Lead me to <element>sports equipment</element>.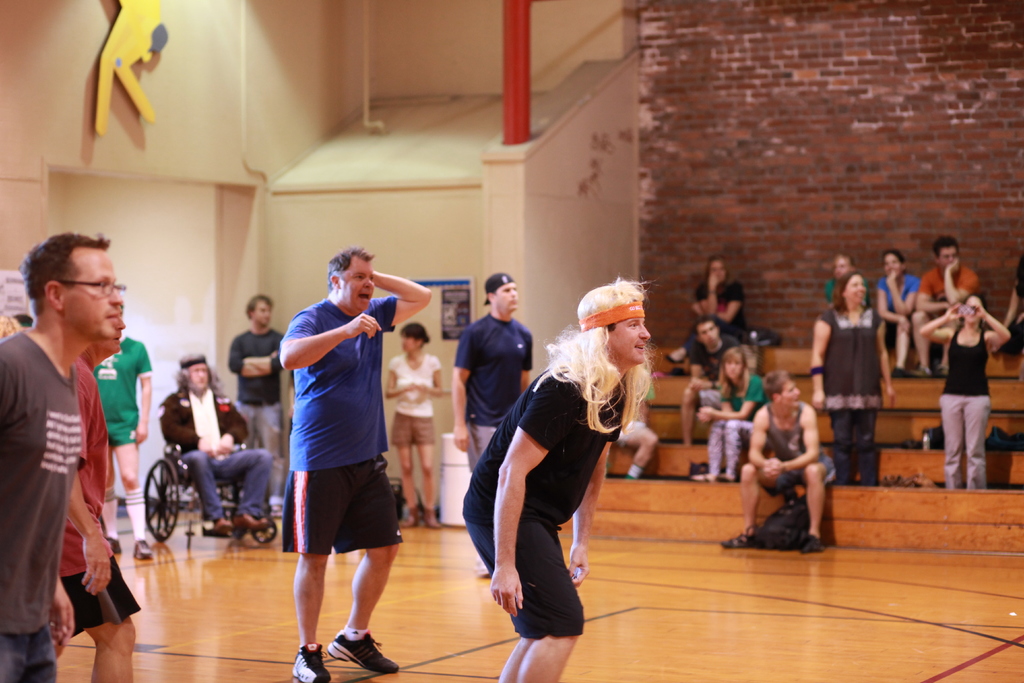
Lead to crop(326, 627, 395, 674).
